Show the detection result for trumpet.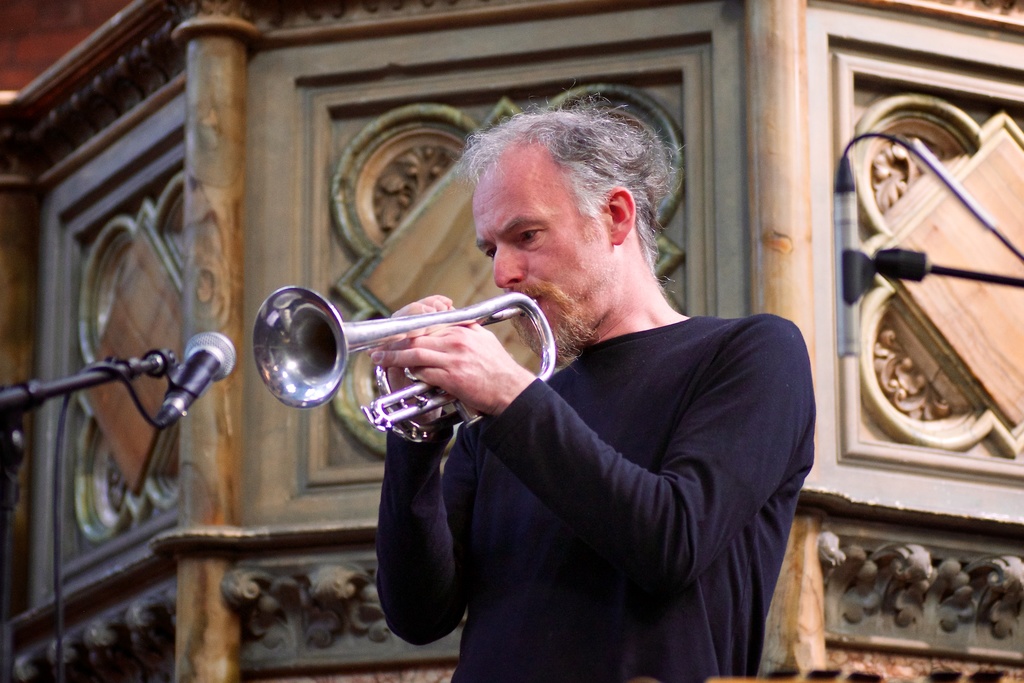
[x1=251, y1=285, x2=553, y2=443].
